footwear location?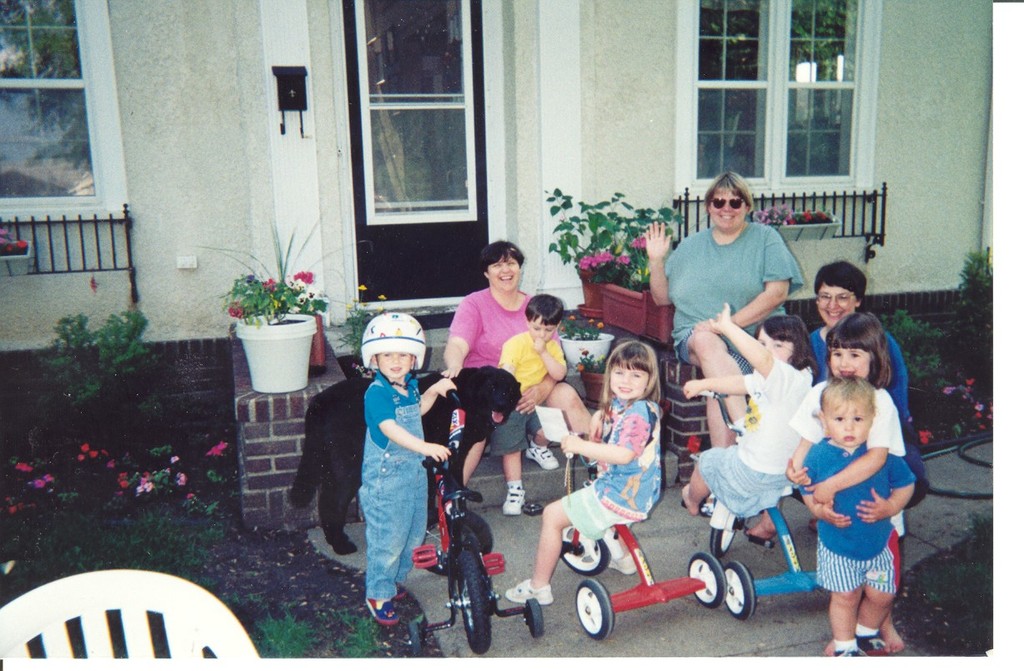
locate(607, 551, 638, 574)
